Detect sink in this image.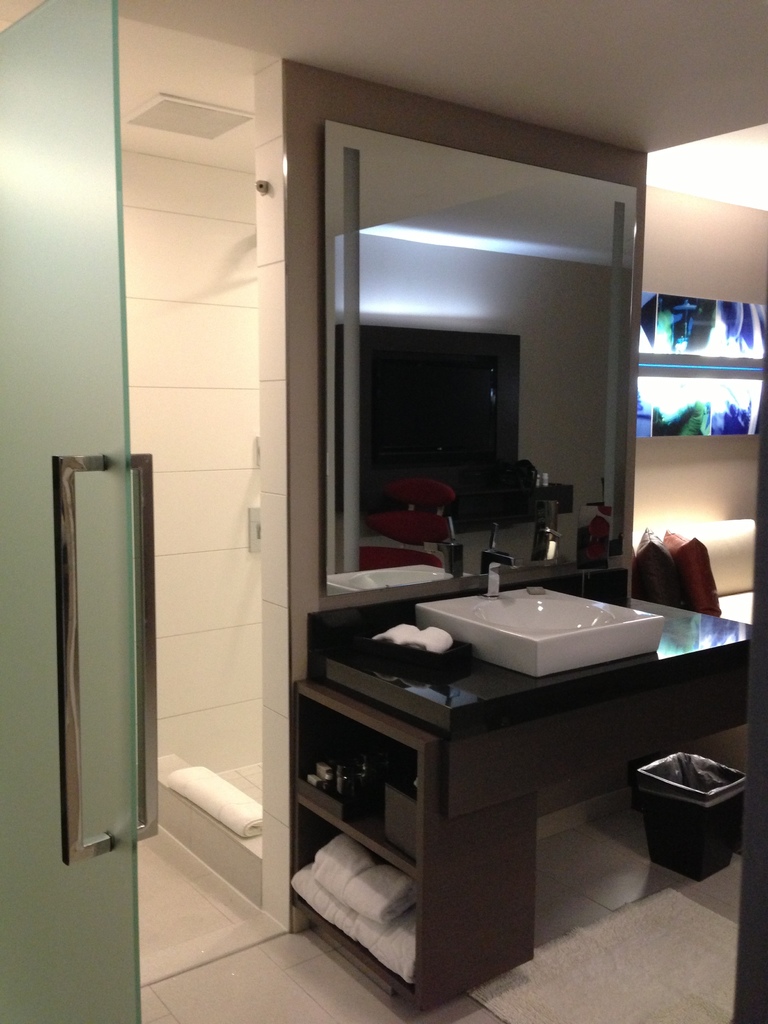
Detection: <box>402,554,685,688</box>.
